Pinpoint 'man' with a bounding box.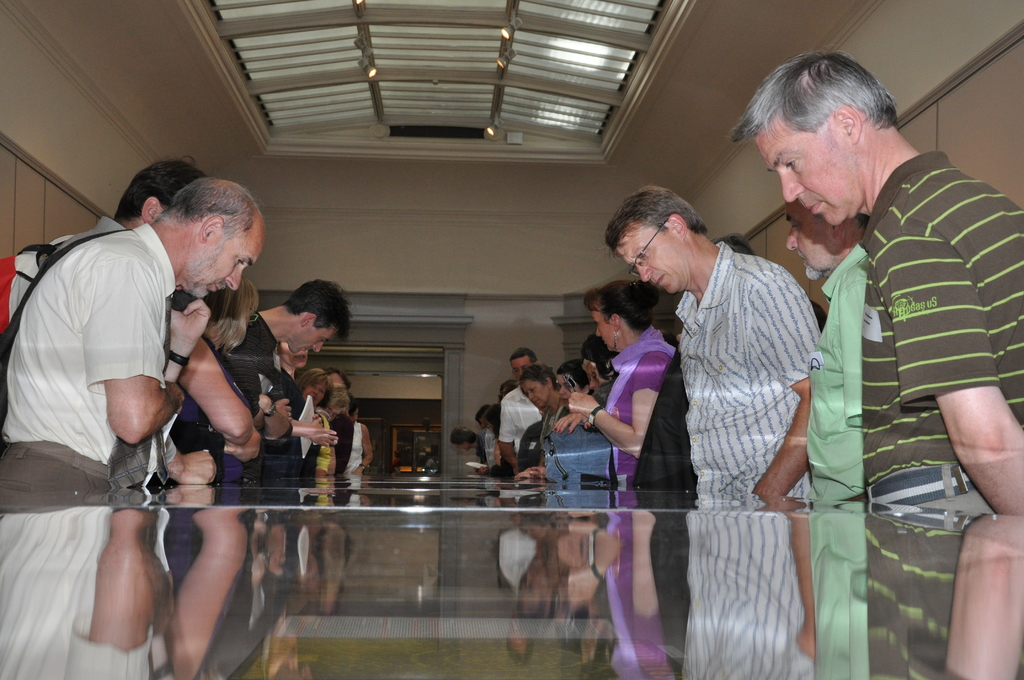
detection(599, 179, 825, 505).
